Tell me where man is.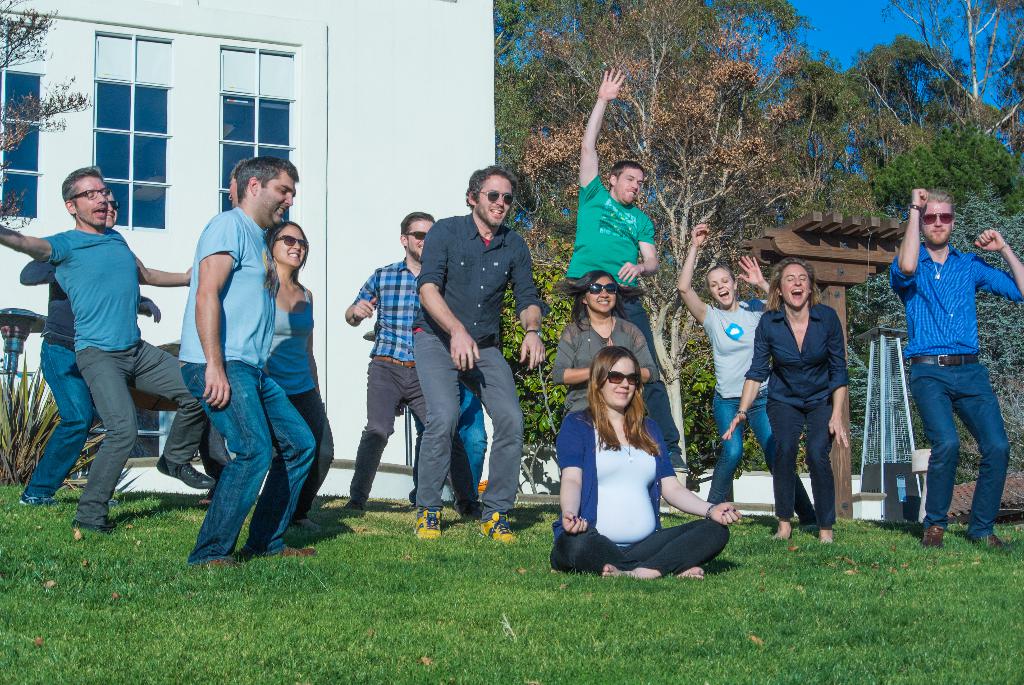
man is at [412,164,547,544].
